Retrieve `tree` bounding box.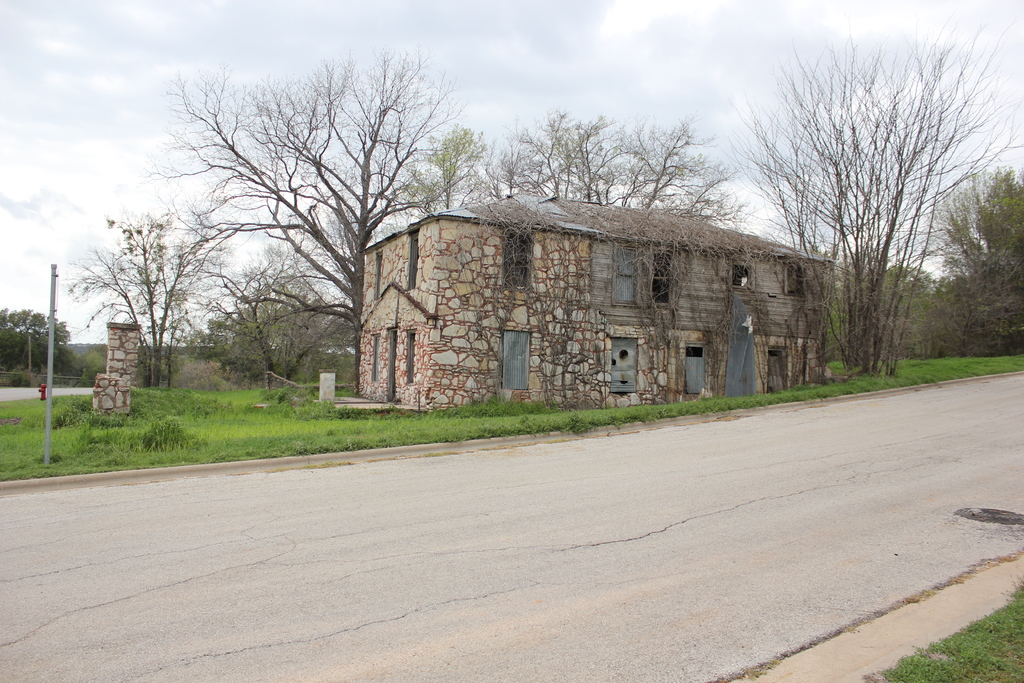
Bounding box: 752, 36, 978, 381.
